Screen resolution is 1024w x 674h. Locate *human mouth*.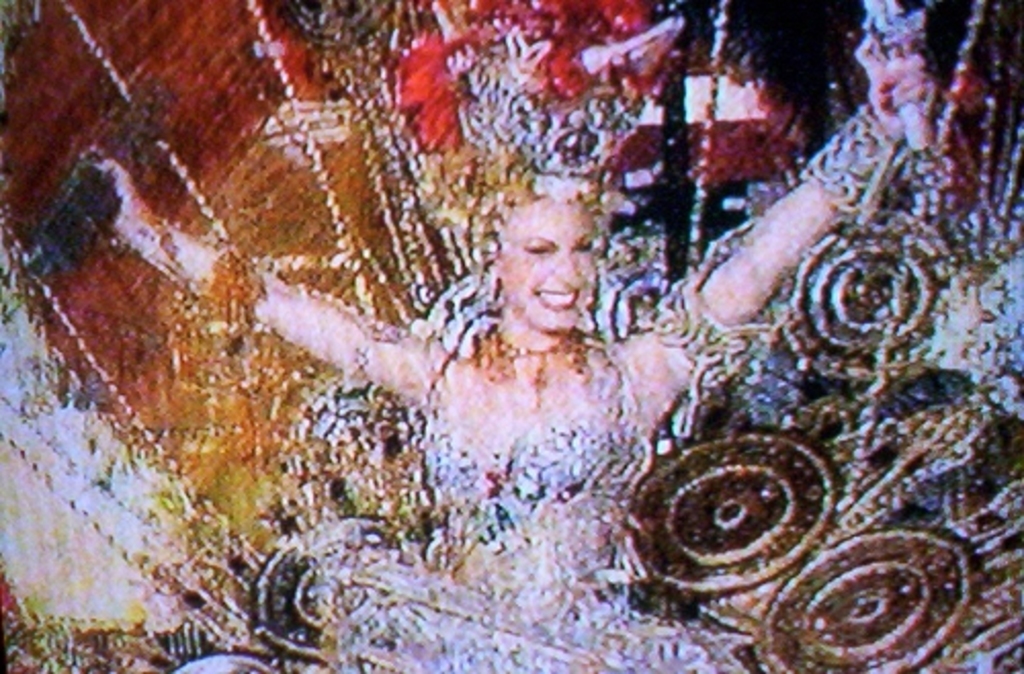
bbox(532, 283, 578, 313).
